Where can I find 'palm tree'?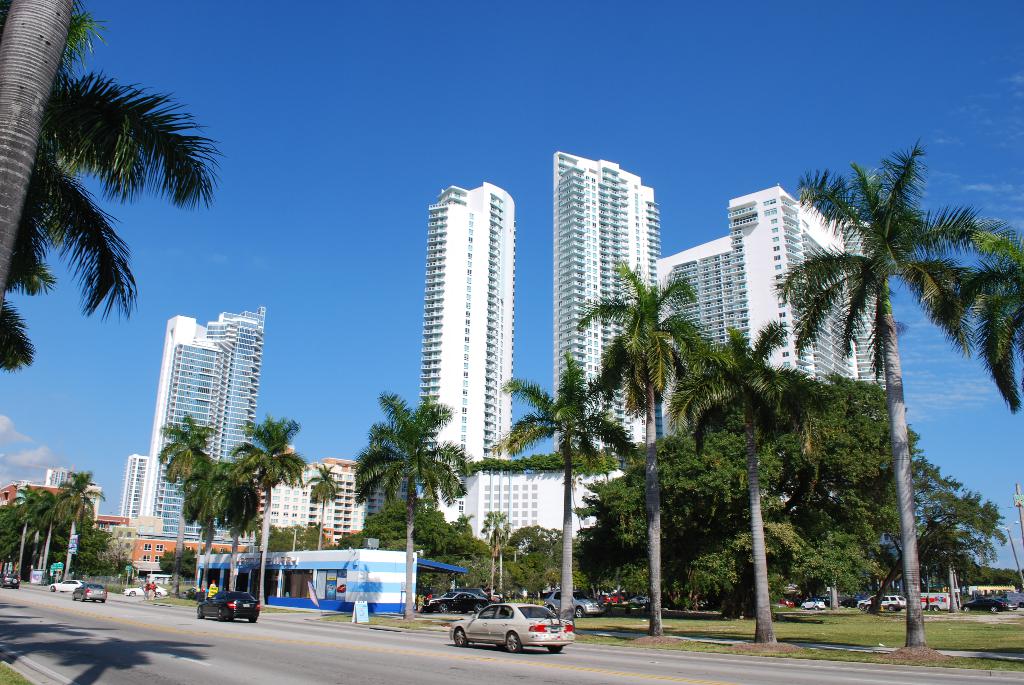
You can find it at left=302, top=460, right=336, bottom=550.
